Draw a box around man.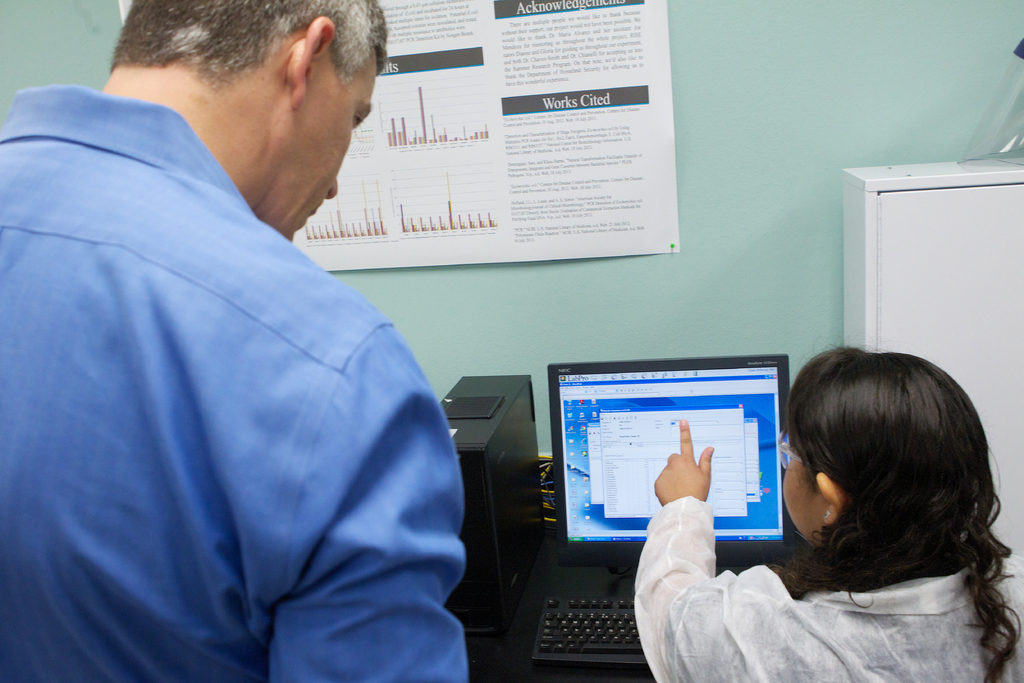
rect(3, 0, 474, 682).
